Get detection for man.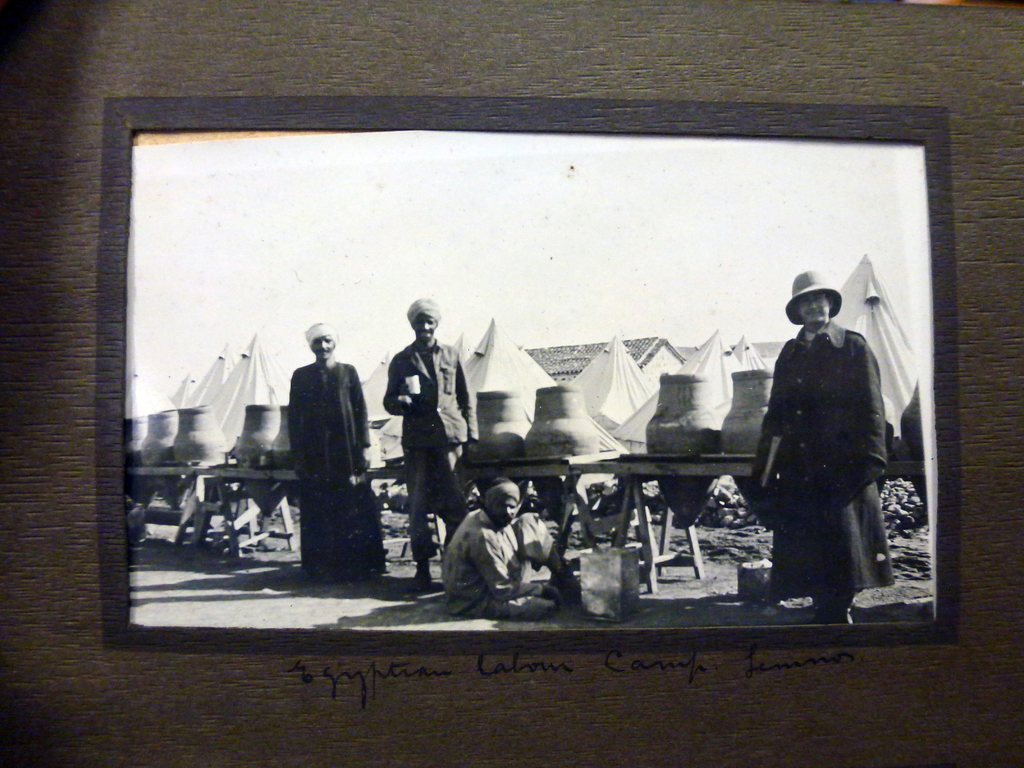
Detection: l=440, t=471, r=562, b=622.
